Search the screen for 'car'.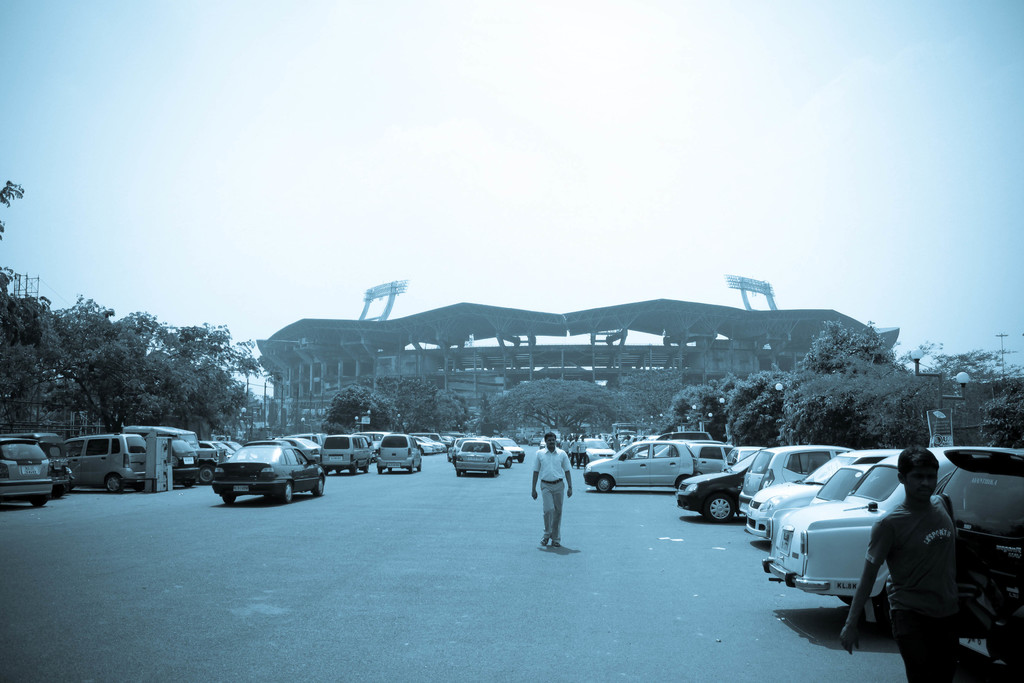
Found at box(276, 439, 319, 459).
